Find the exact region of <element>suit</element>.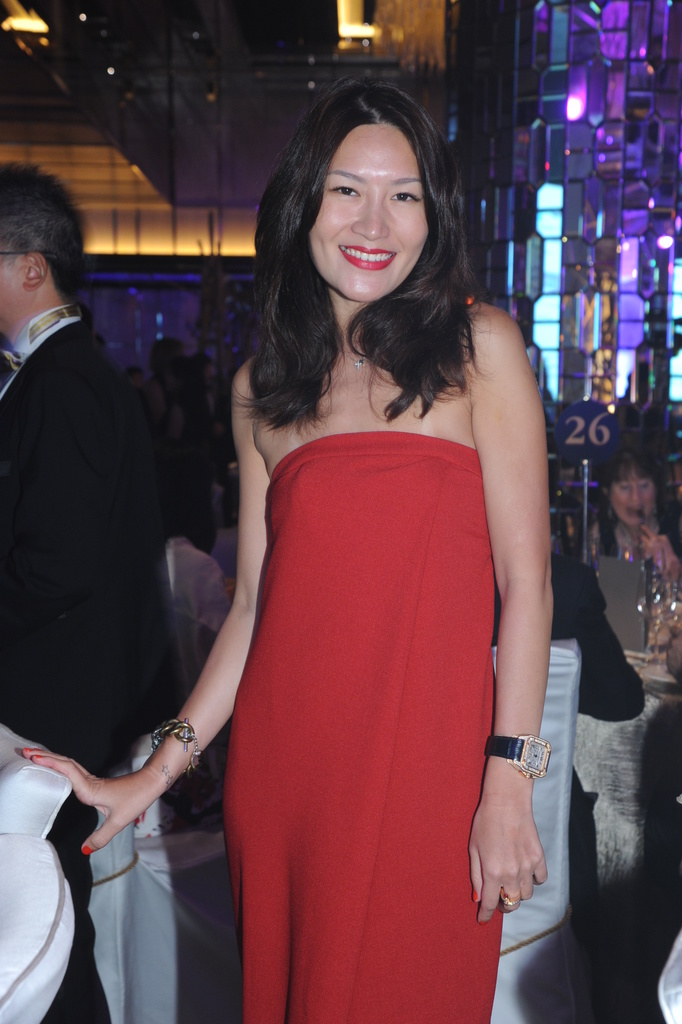
Exact region: x1=0 y1=303 x2=183 y2=1023.
